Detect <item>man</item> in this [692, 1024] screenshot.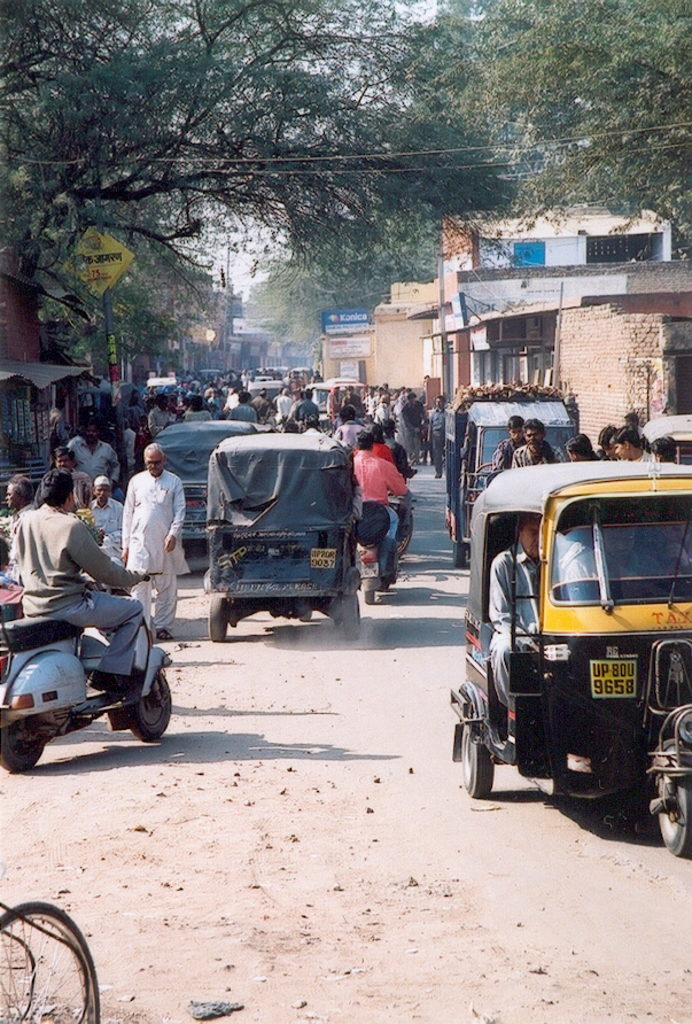
Detection: box=[614, 424, 646, 459].
